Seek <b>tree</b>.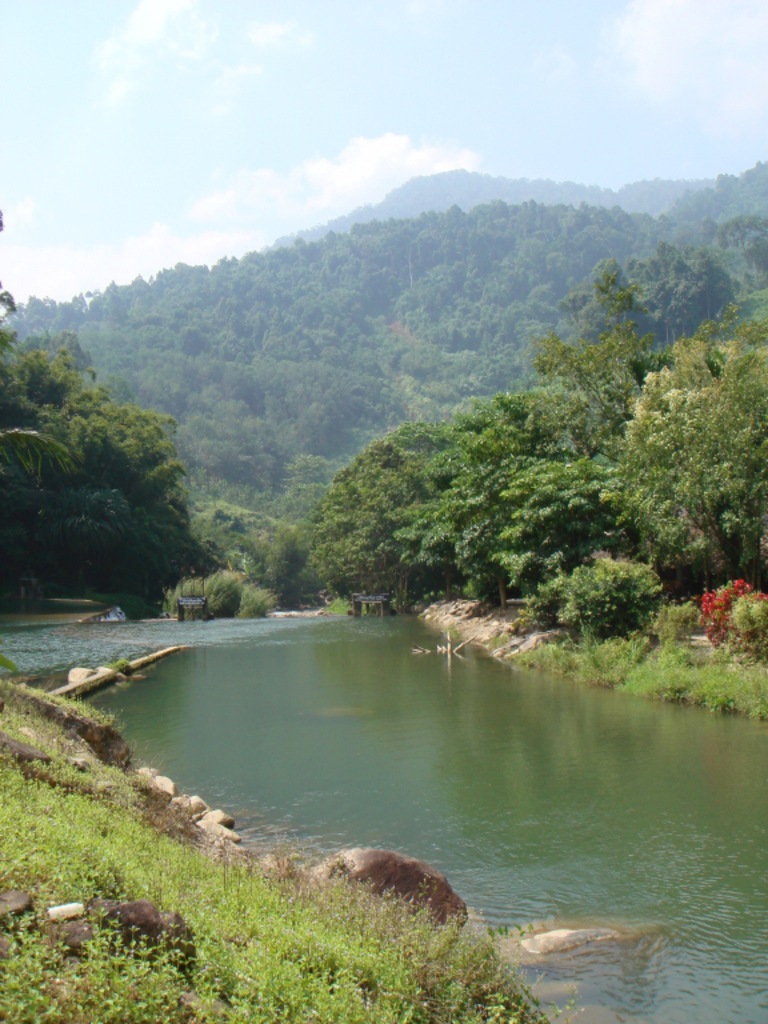
Rect(591, 248, 724, 384).
